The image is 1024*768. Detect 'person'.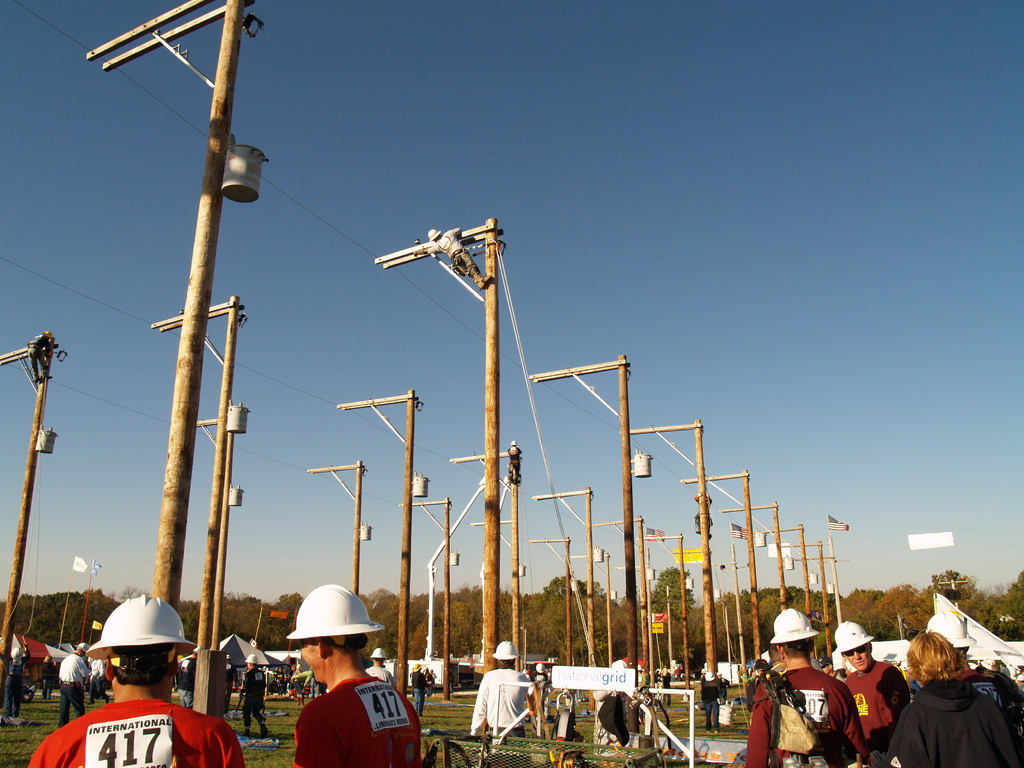
Detection: (54, 641, 100, 733).
